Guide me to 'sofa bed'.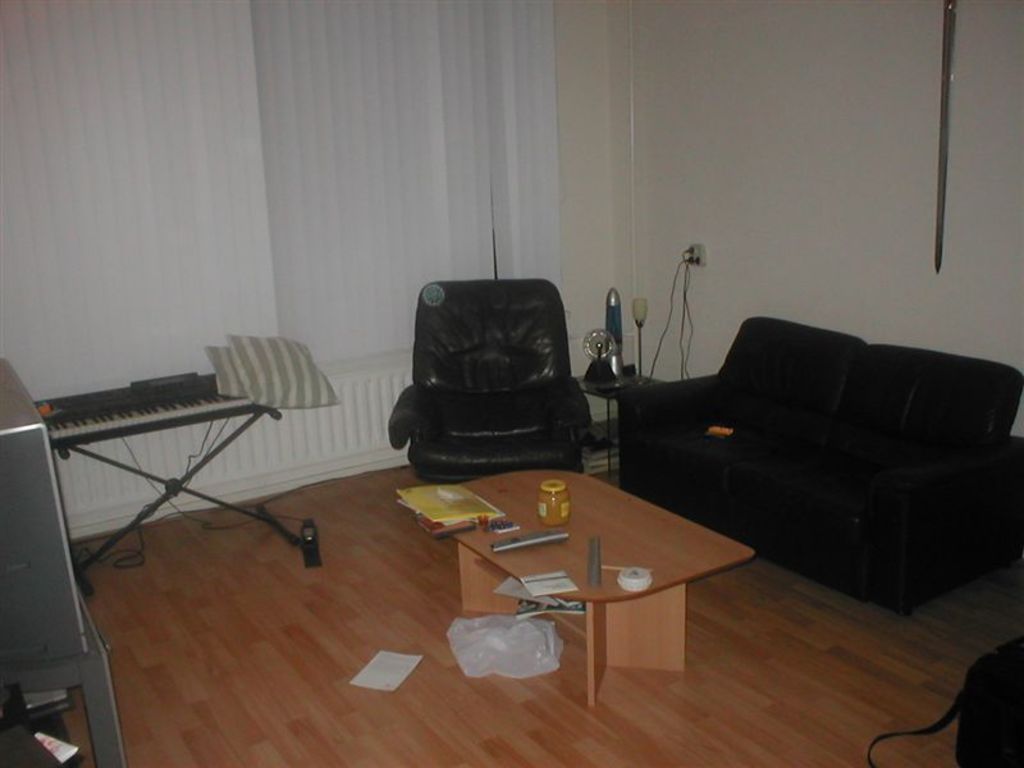
Guidance: crop(618, 315, 1023, 608).
